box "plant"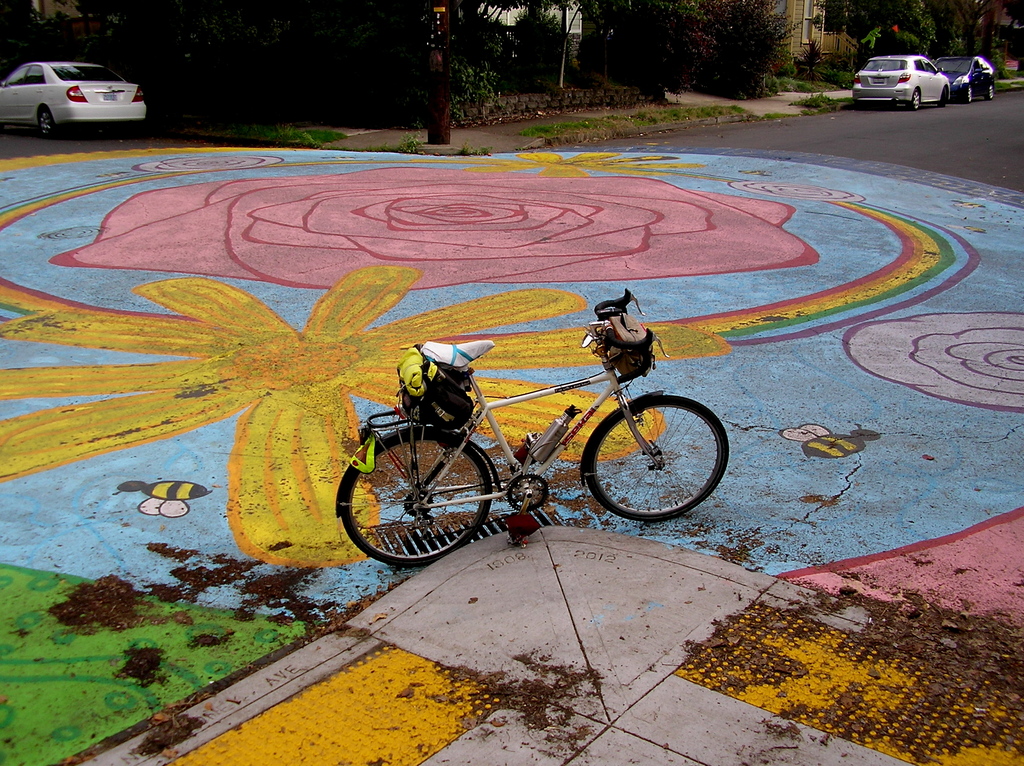
{"x1": 525, "y1": 116, "x2": 602, "y2": 147}
